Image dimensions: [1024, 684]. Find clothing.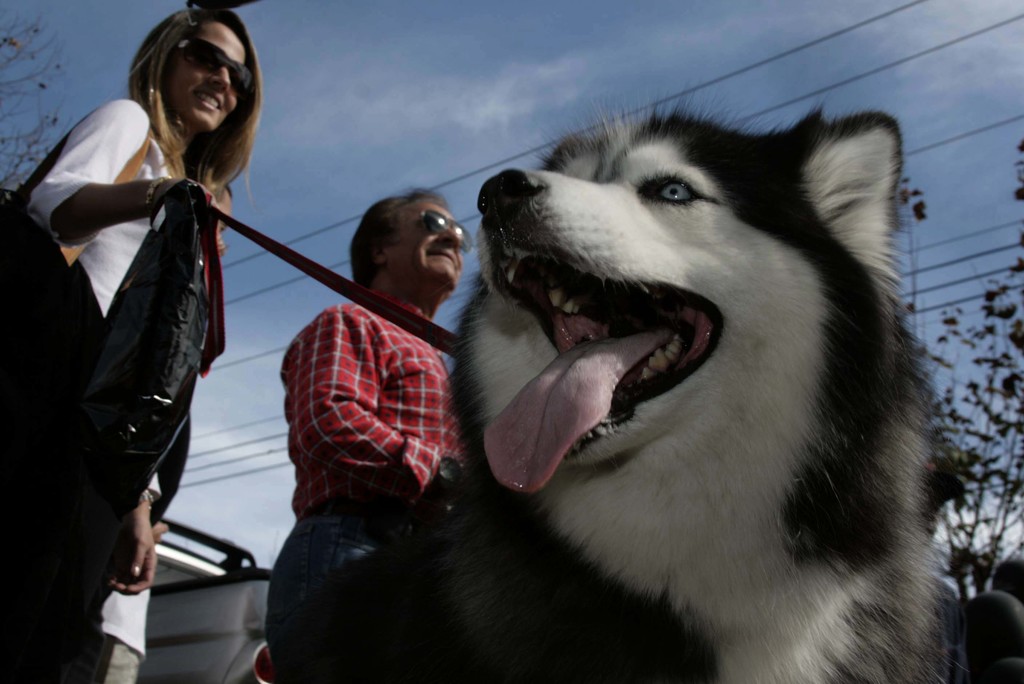
(254, 277, 471, 665).
